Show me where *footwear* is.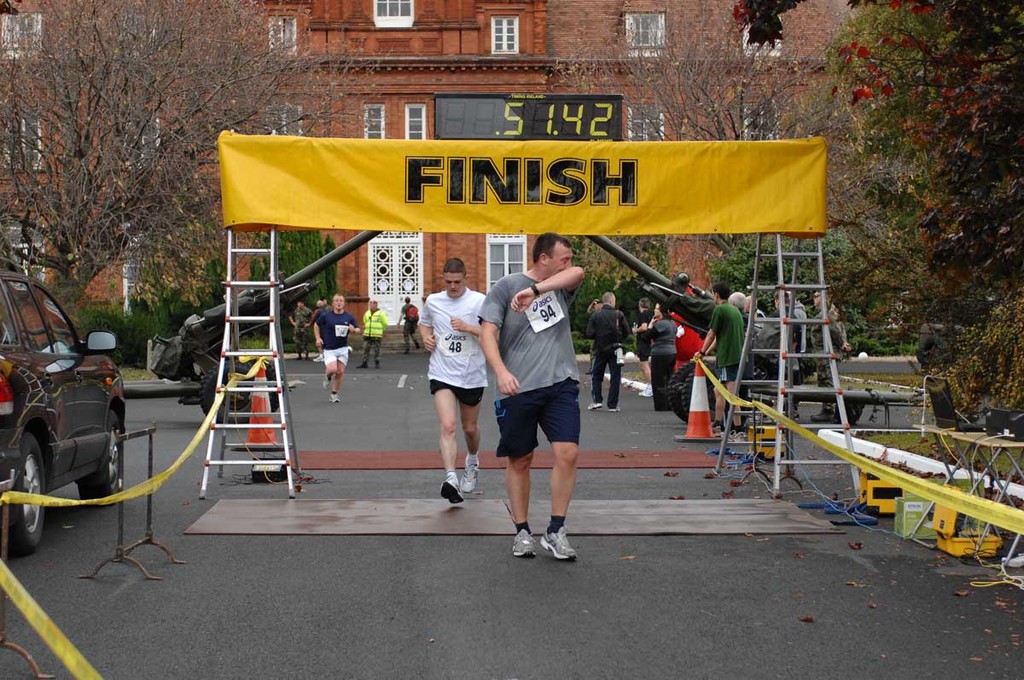
*footwear* is at 327, 392, 341, 408.
